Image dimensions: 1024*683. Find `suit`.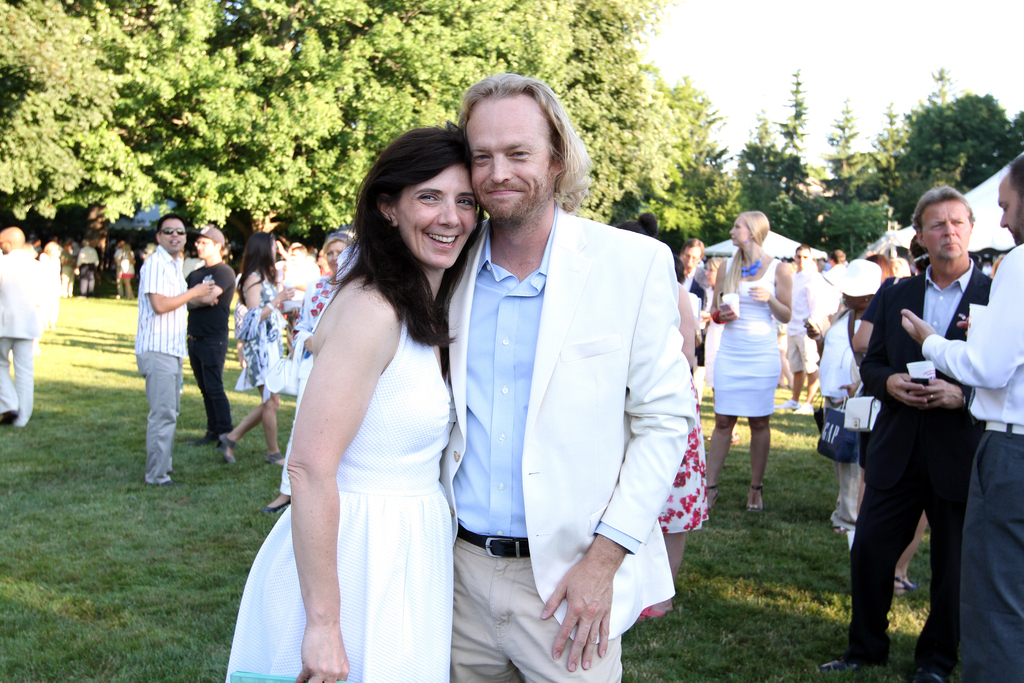
840, 263, 993, 677.
